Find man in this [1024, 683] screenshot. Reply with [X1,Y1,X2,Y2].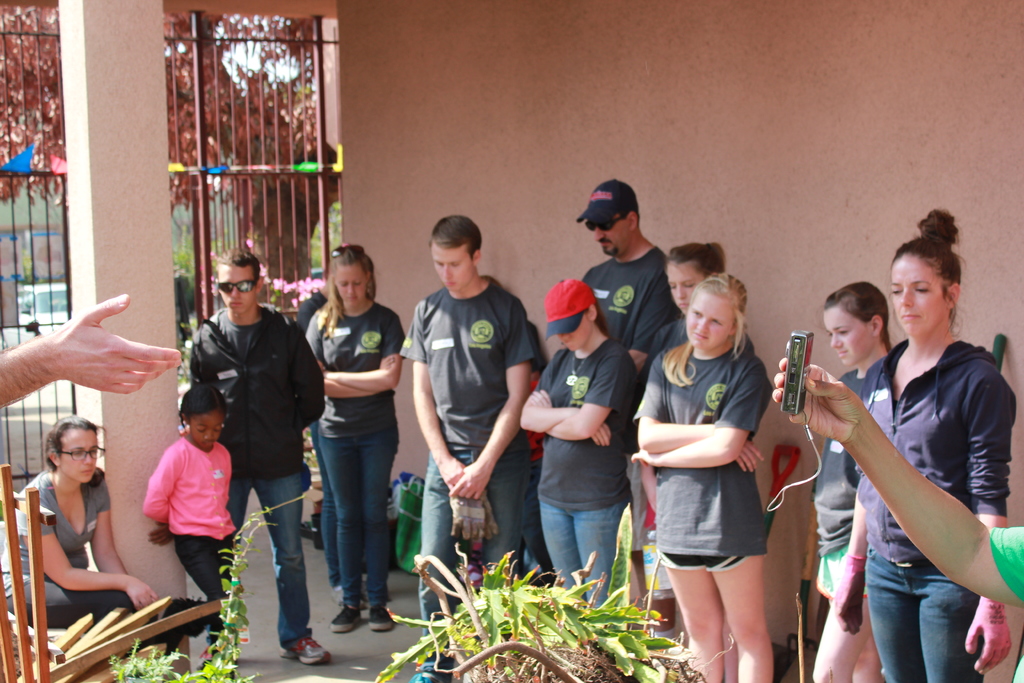
[399,205,543,615].
